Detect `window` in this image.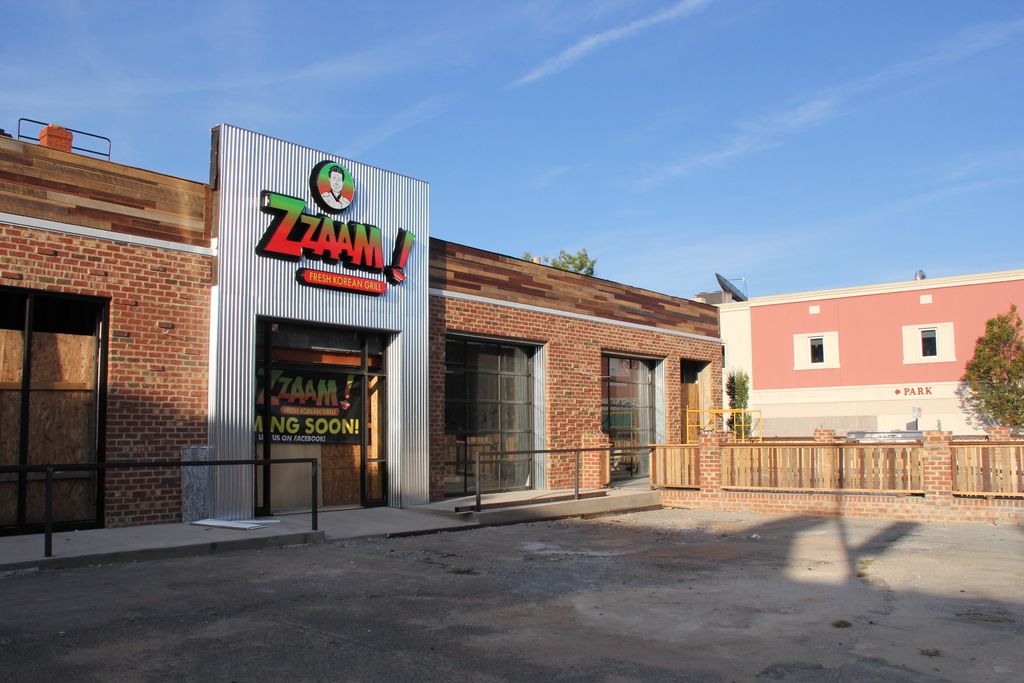
Detection: l=447, t=337, r=534, b=484.
